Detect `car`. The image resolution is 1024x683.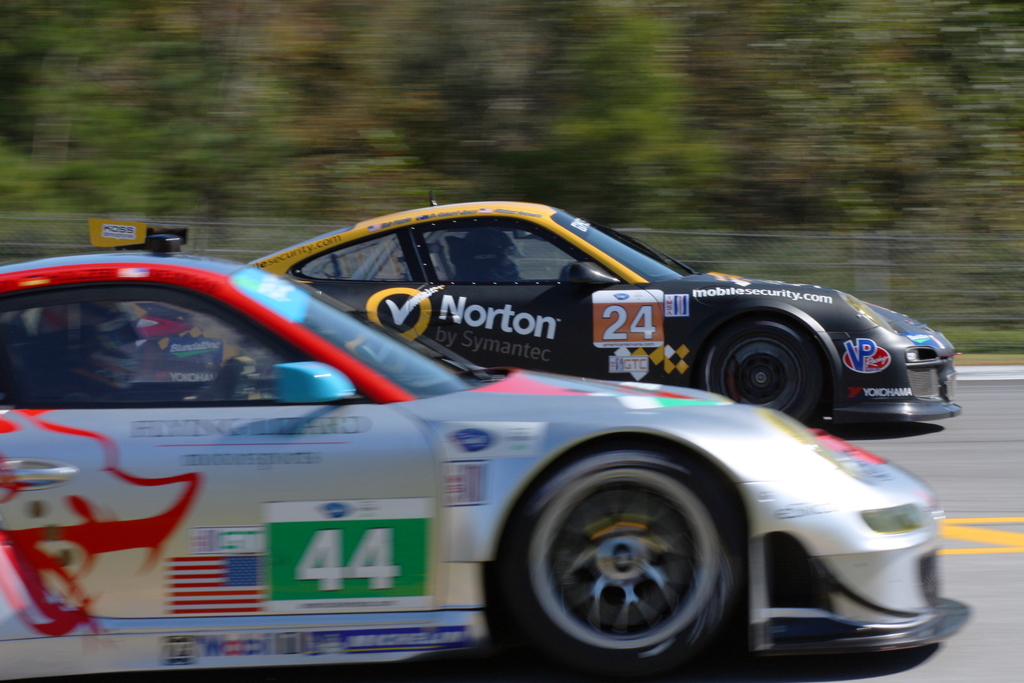
l=0, t=236, r=975, b=682.
